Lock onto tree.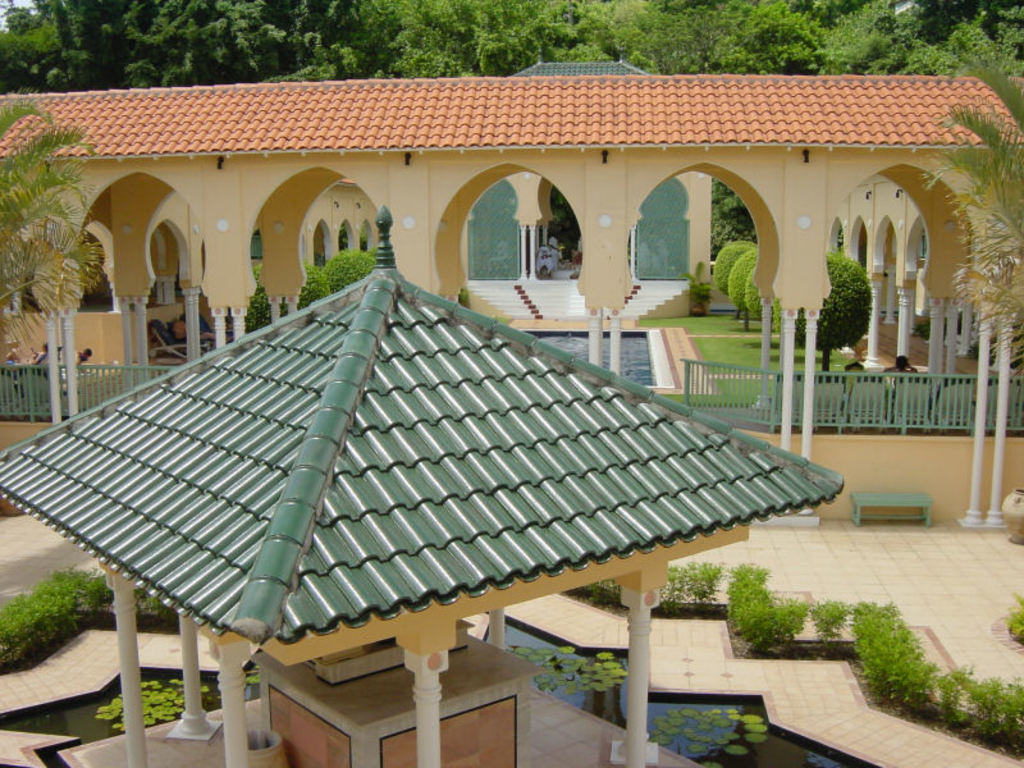
Locked: x1=253 y1=271 x2=315 y2=323.
